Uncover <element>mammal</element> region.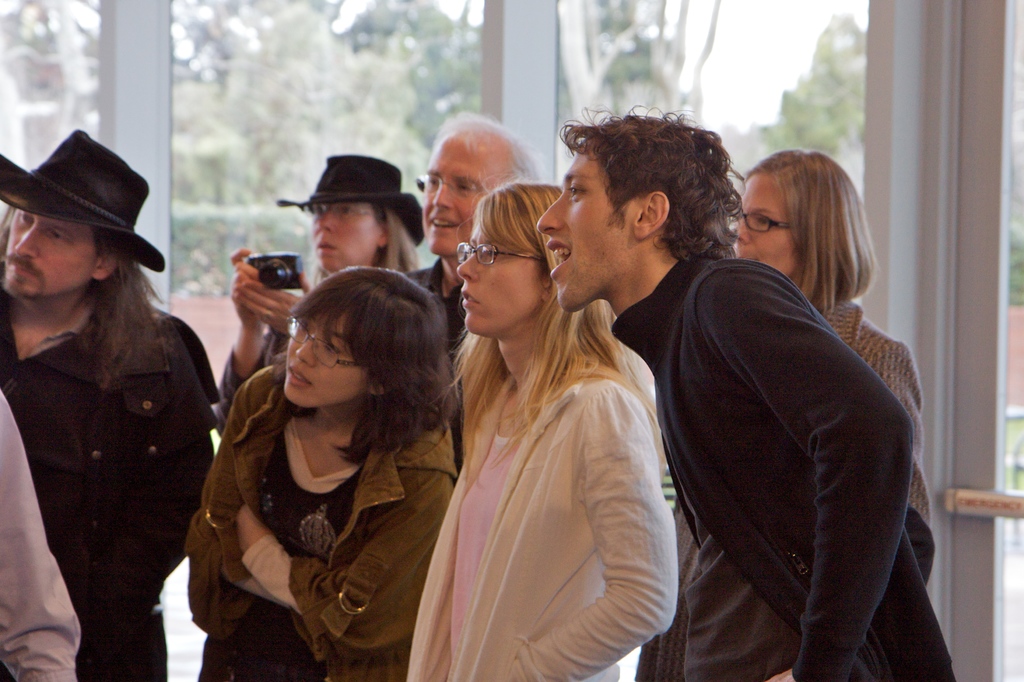
Uncovered: (0,127,225,681).
